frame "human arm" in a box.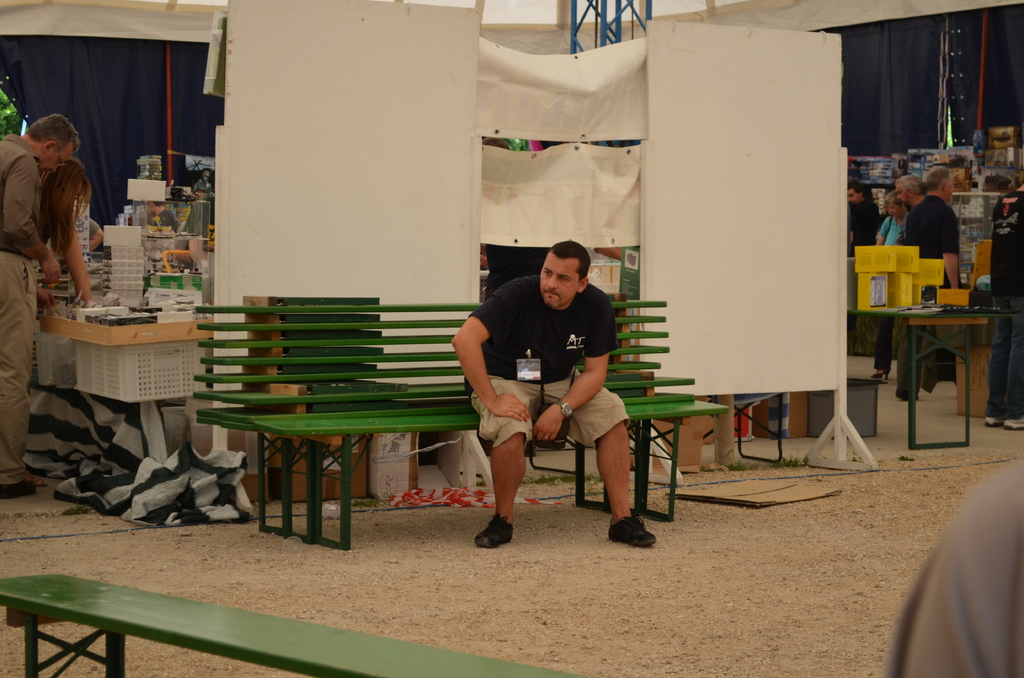
40/166/92/302.
